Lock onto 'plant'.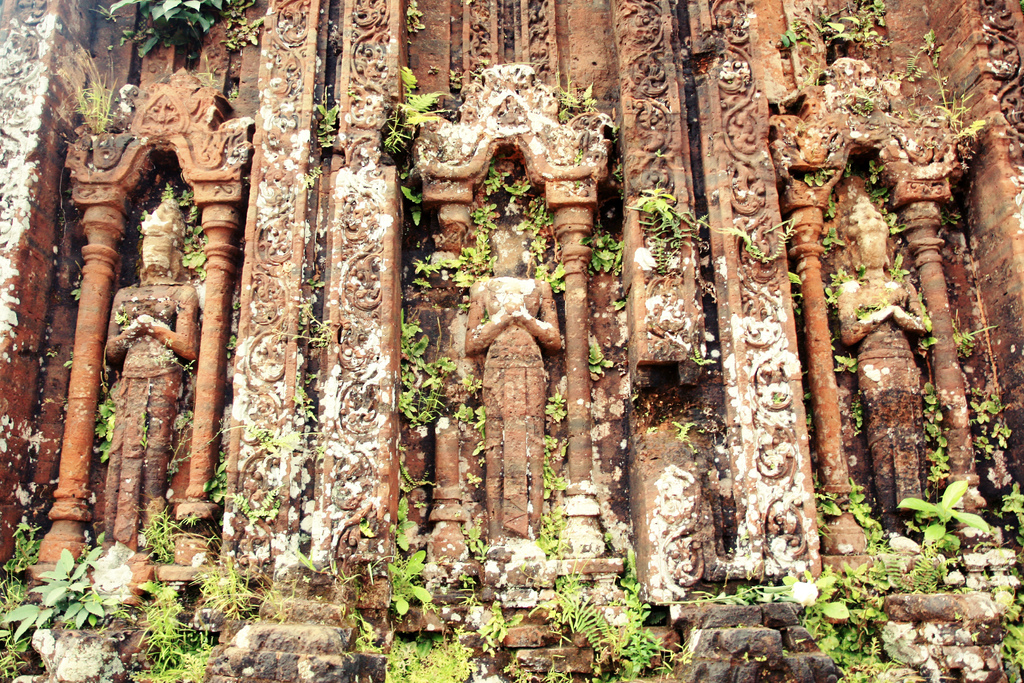
Locked: 303 161 323 188.
